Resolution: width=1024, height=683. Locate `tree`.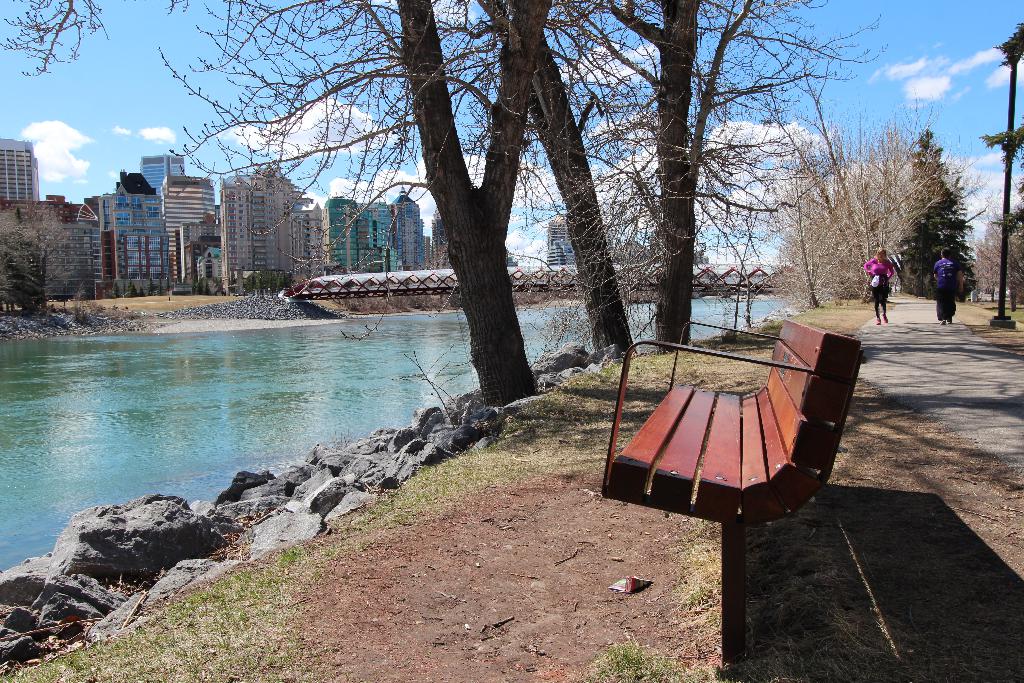
locate(2, 199, 73, 319).
